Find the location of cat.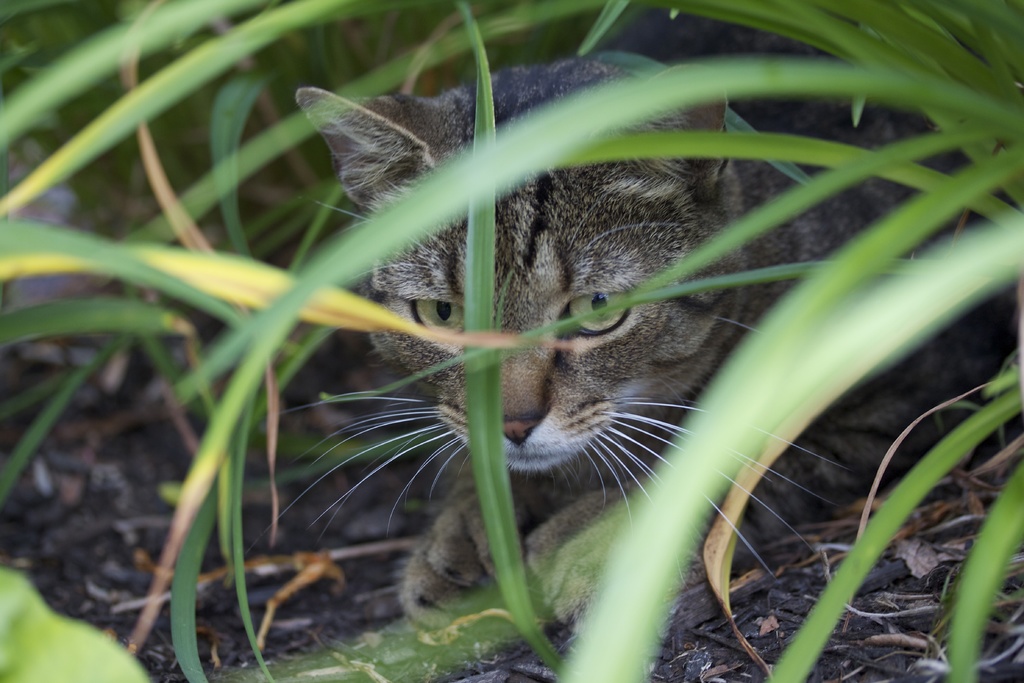
Location: region(292, 54, 1023, 635).
